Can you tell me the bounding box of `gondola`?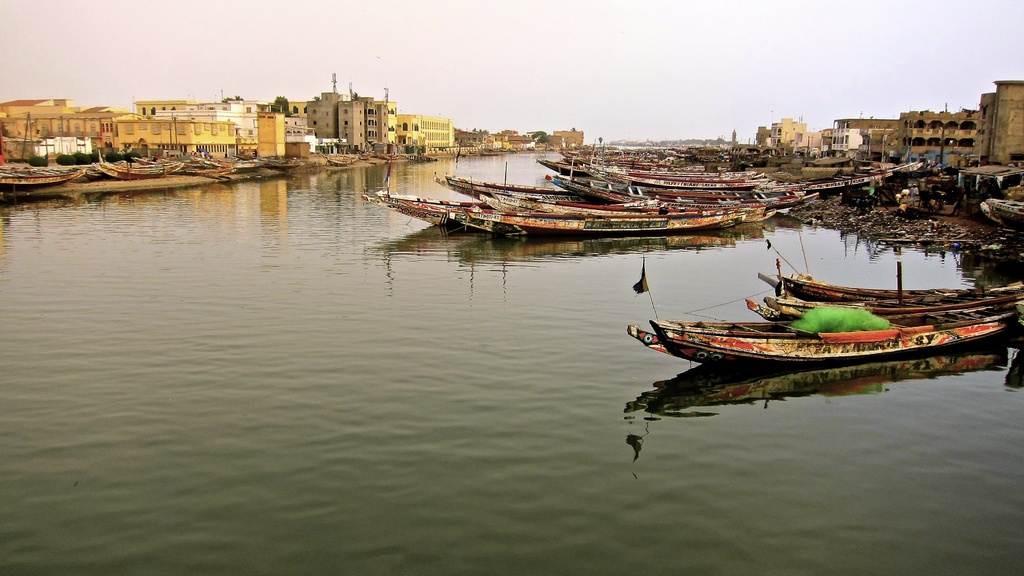
bbox=(0, 164, 87, 193).
